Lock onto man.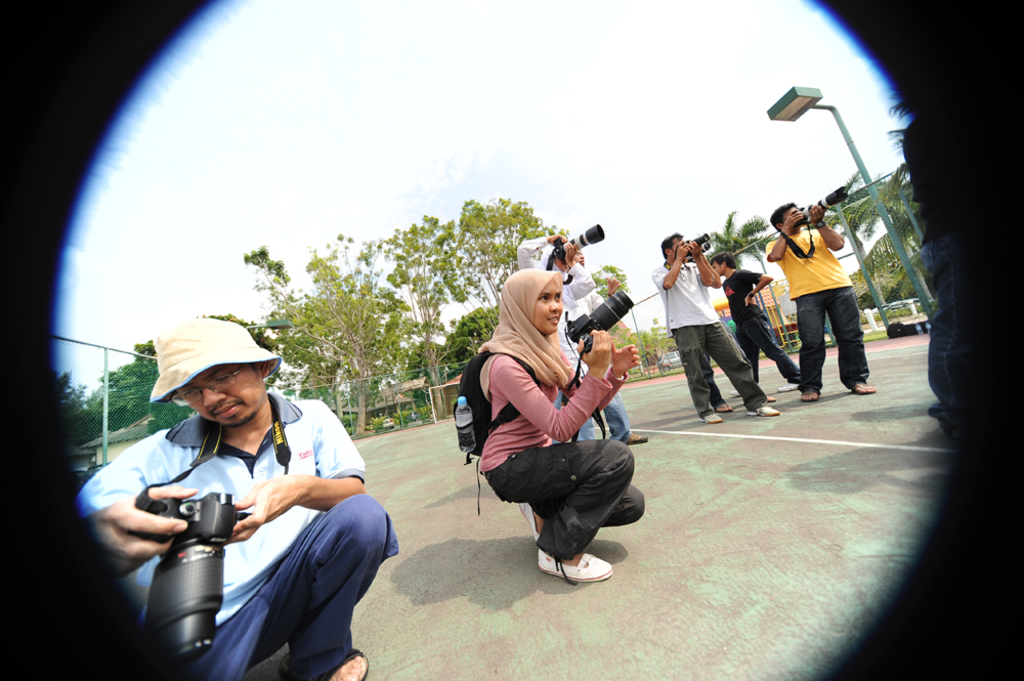
Locked: x1=651 y1=232 x2=781 y2=423.
